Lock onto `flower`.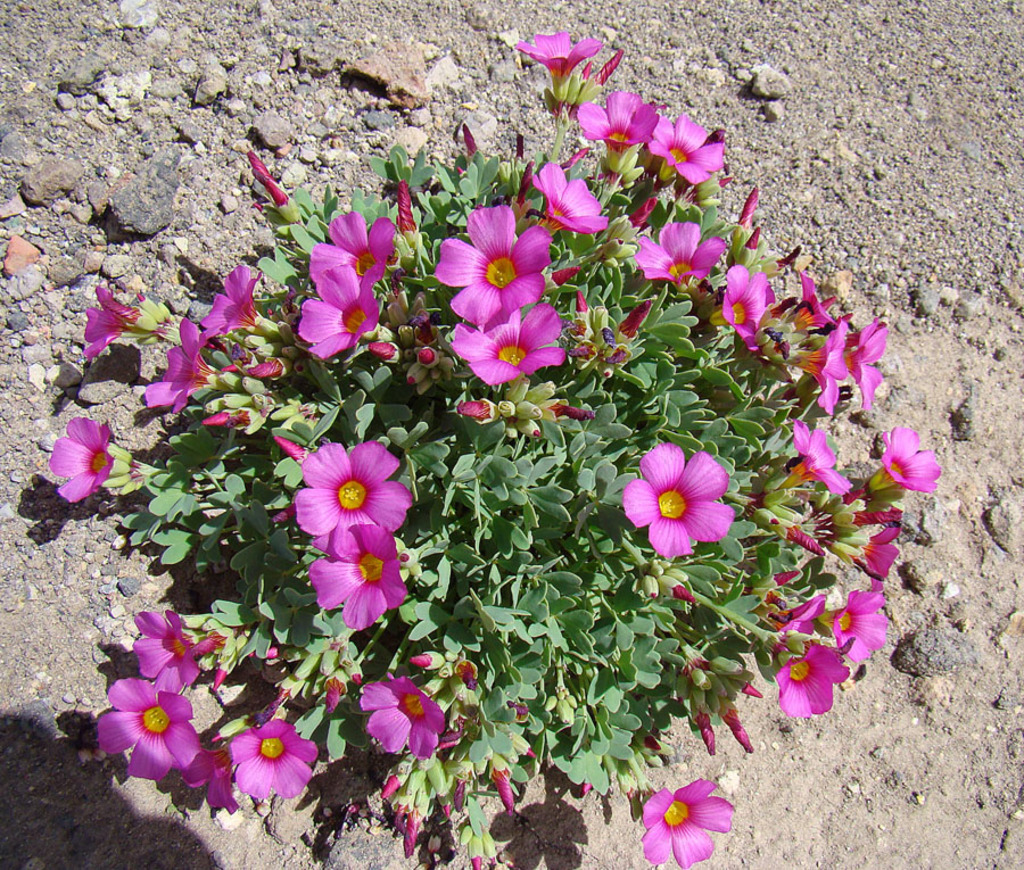
Locked: BBox(850, 524, 899, 590).
